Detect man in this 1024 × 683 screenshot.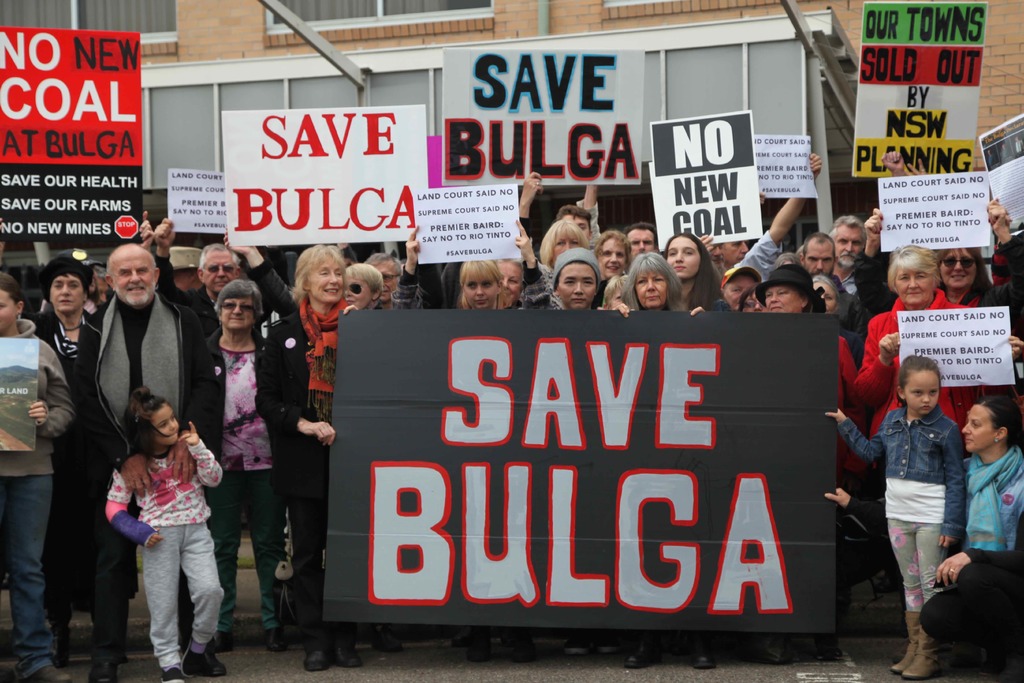
Detection: box=[831, 213, 870, 295].
